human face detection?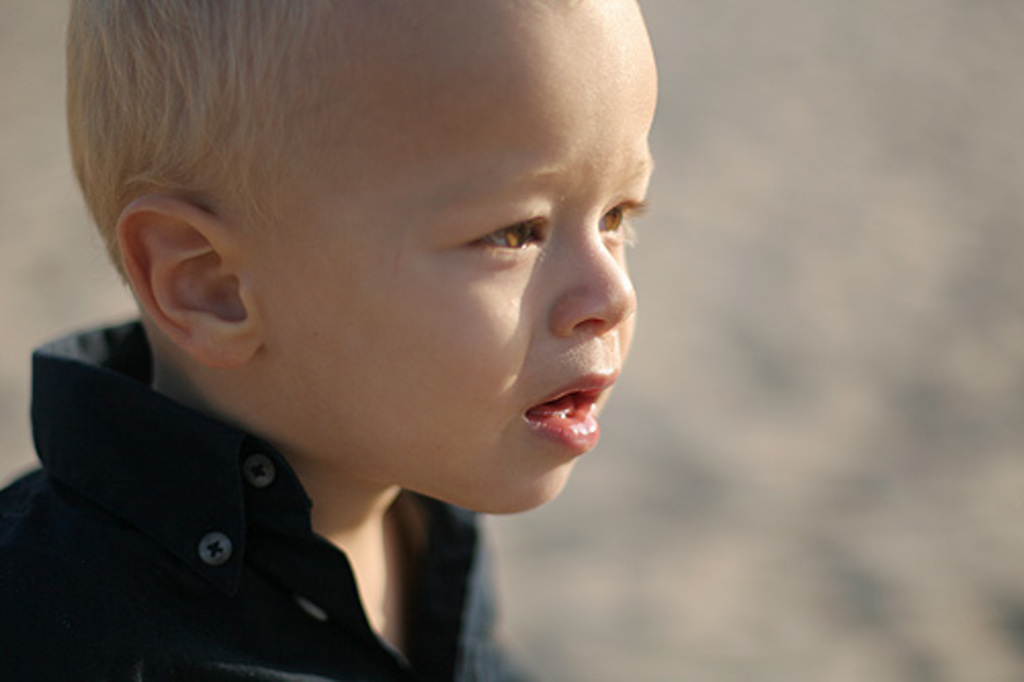
270 4 668 516
